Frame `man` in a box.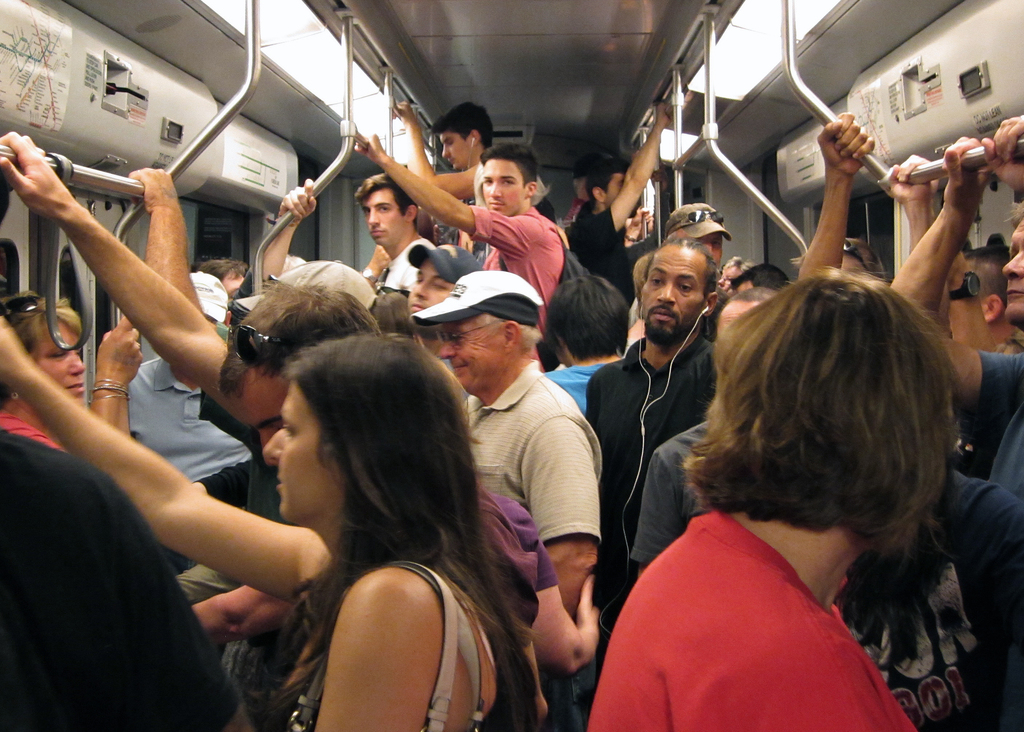
left=0, top=430, right=257, bottom=731.
